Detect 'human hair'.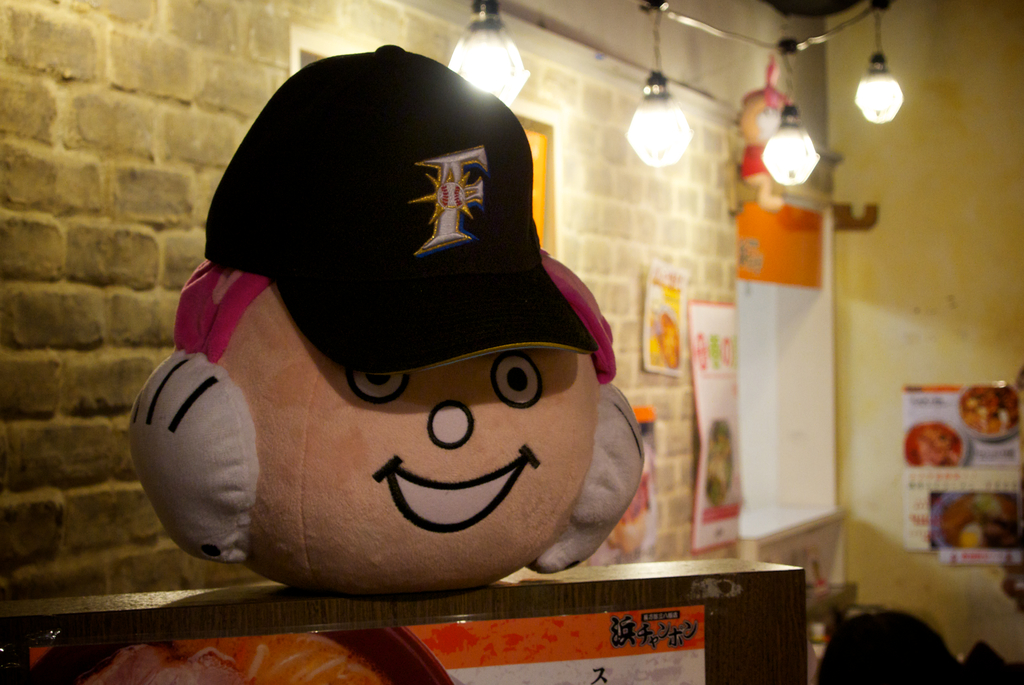
Detected at [left=816, top=607, right=968, bottom=684].
